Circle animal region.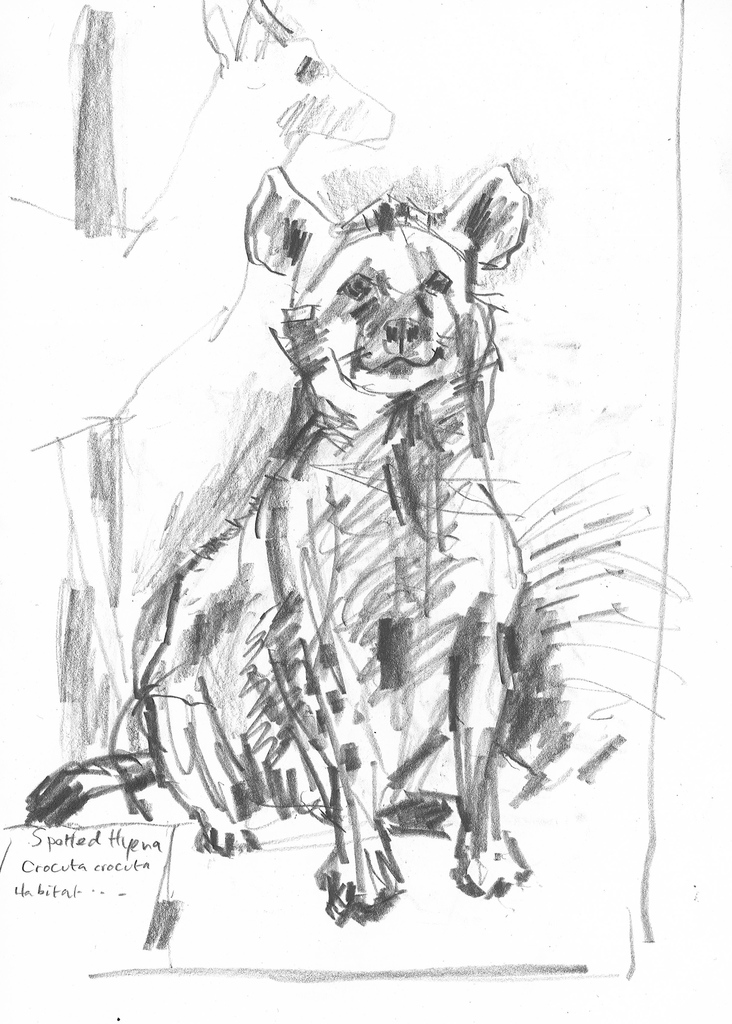
Region: crop(19, 161, 532, 930).
